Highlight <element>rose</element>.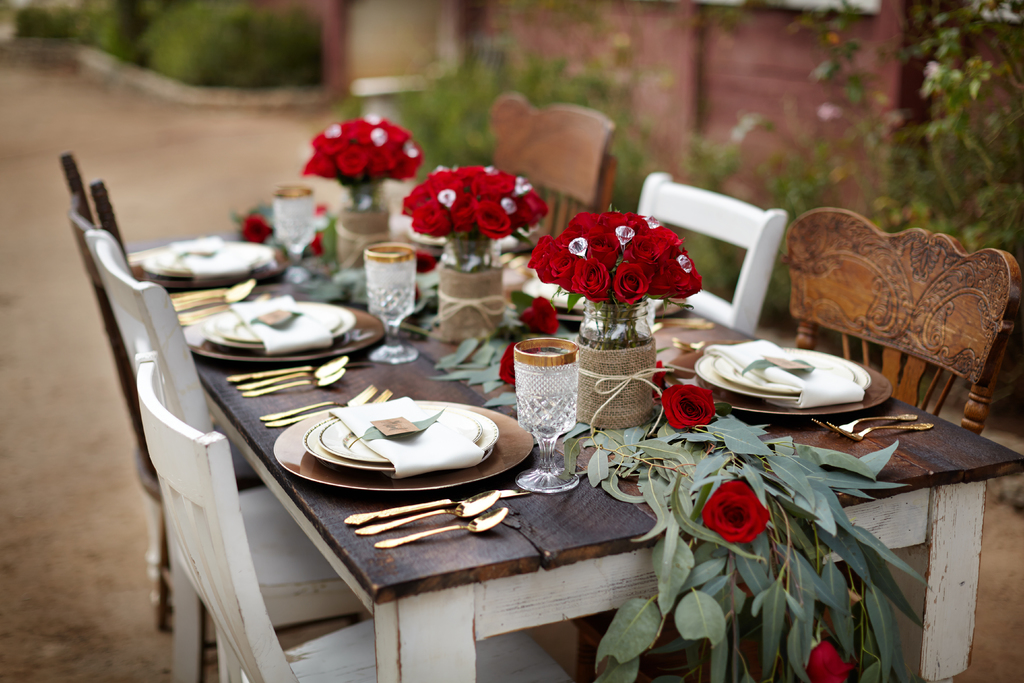
Highlighted region: <bbox>648, 358, 666, 398</bbox>.
